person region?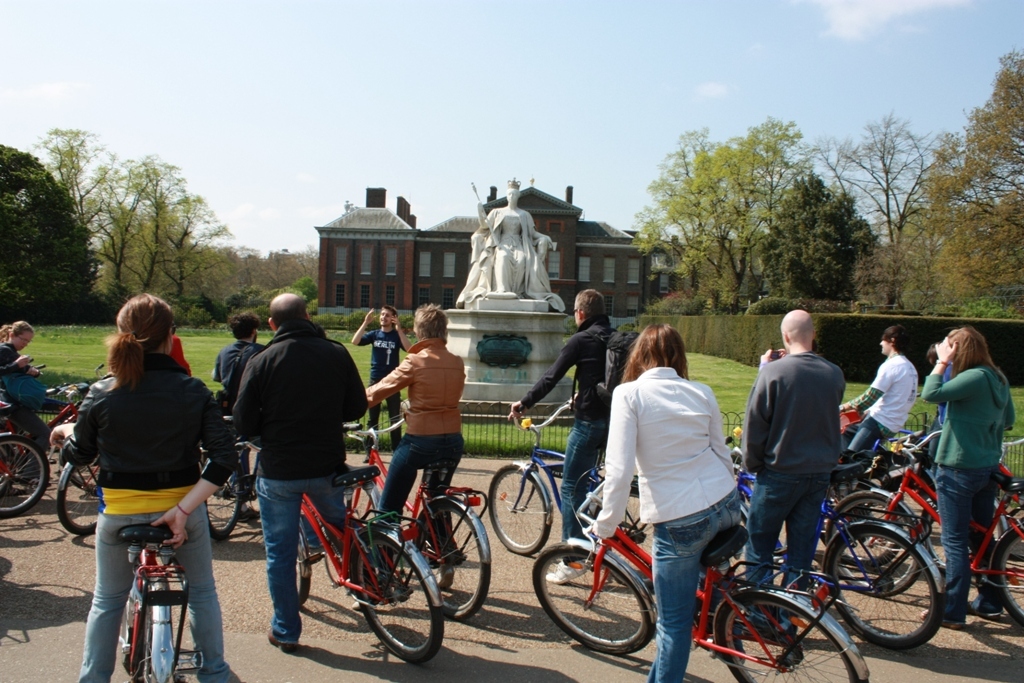
locate(348, 303, 413, 453)
